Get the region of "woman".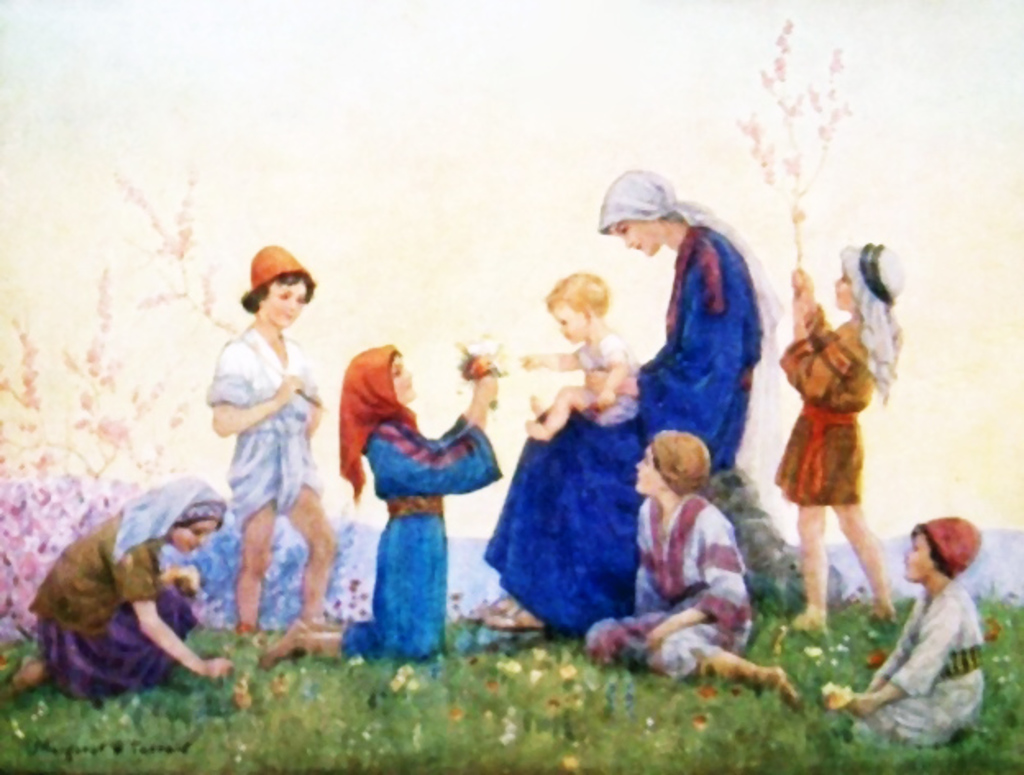
BBox(464, 164, 784, 639).
